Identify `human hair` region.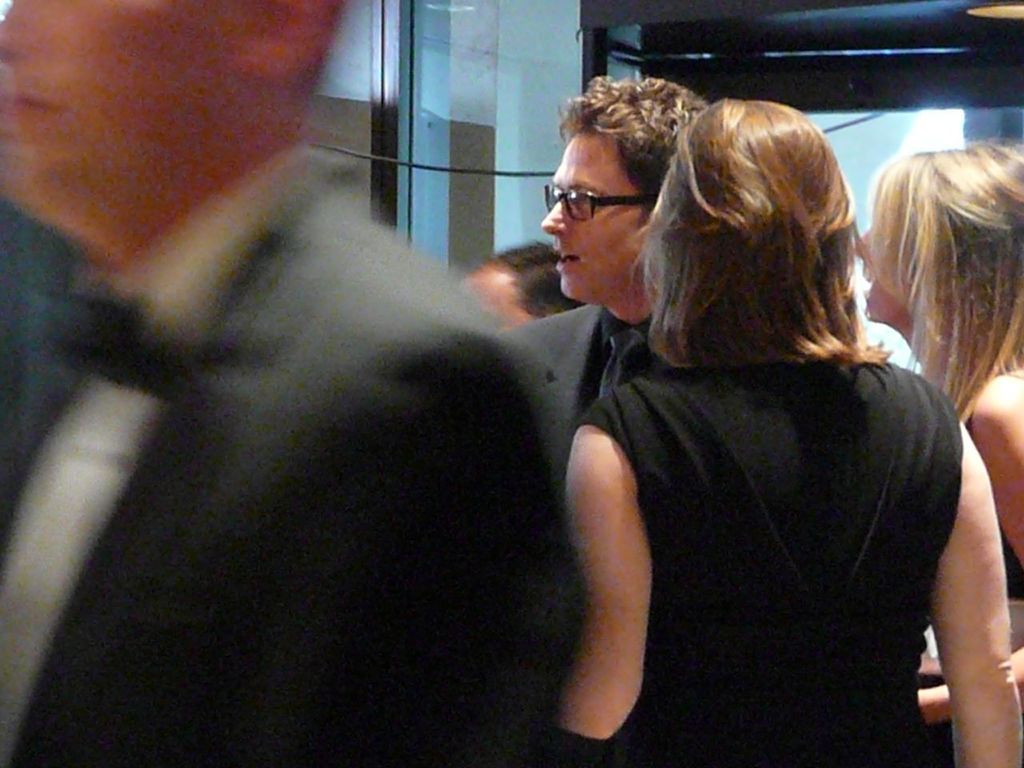
Region: [657,88,872,407].
